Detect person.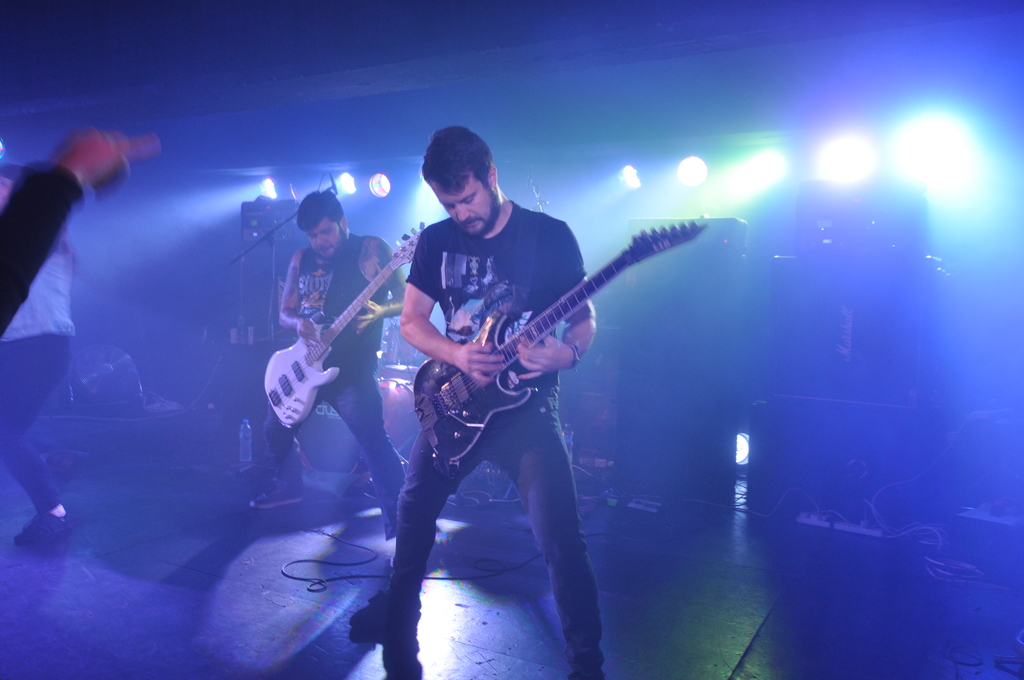
Detected at 251, 171, 393, 524.
